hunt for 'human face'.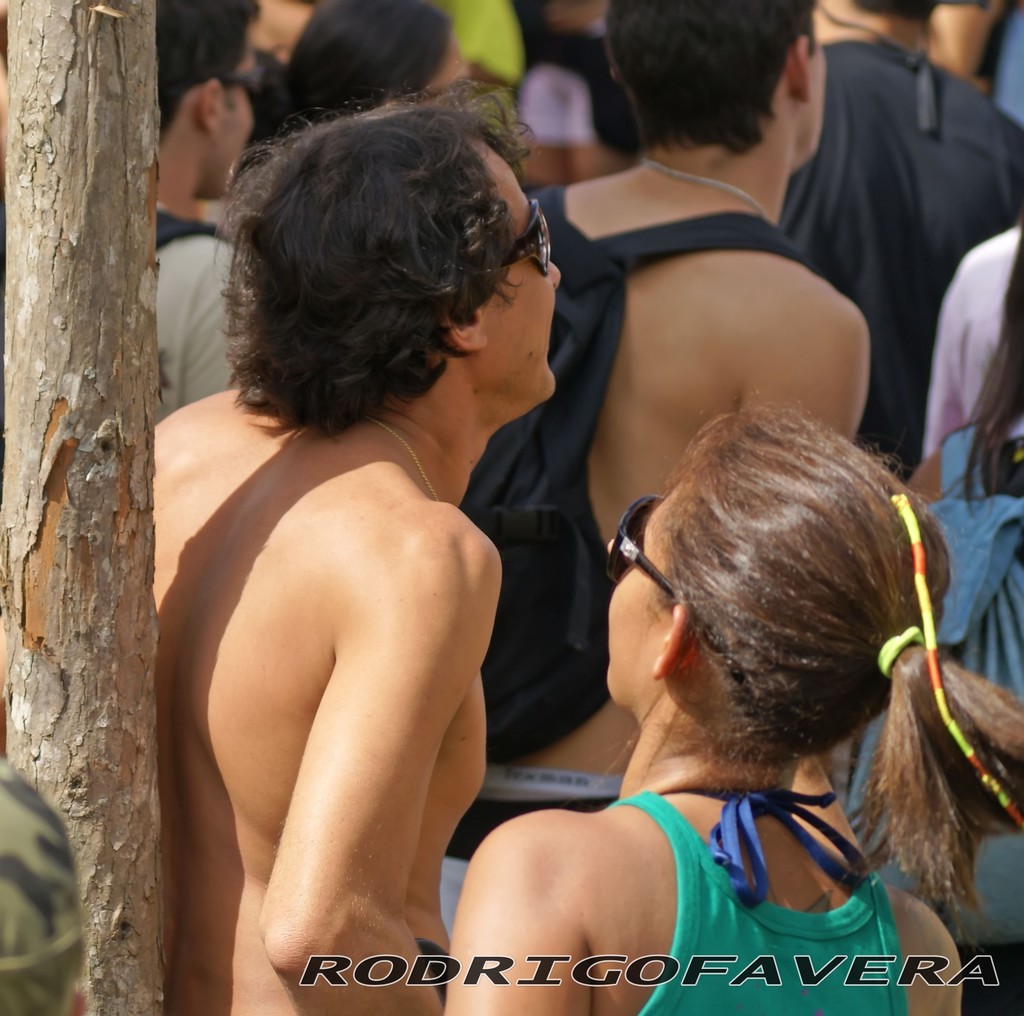
Hunted down at x1=209, y1=16, x2=252, y2=195.
